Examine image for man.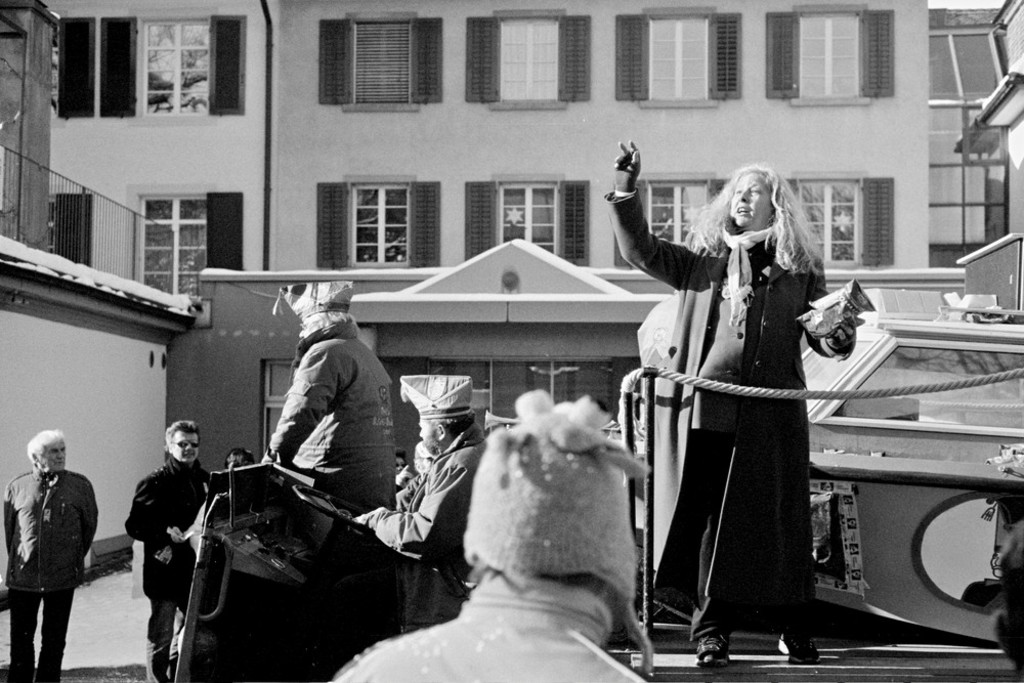
Examination result: pyautogui.locateOnScreen(221, 449, 262, 469).
